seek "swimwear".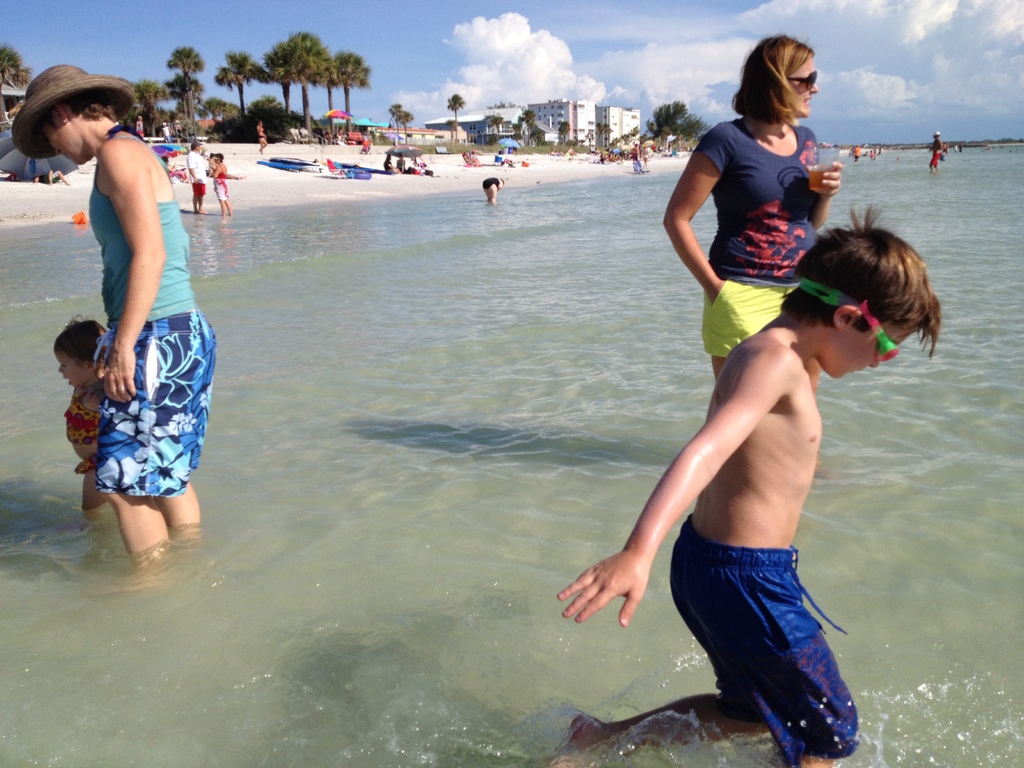
x1=209 y1=164 x2=229 y2=201.
